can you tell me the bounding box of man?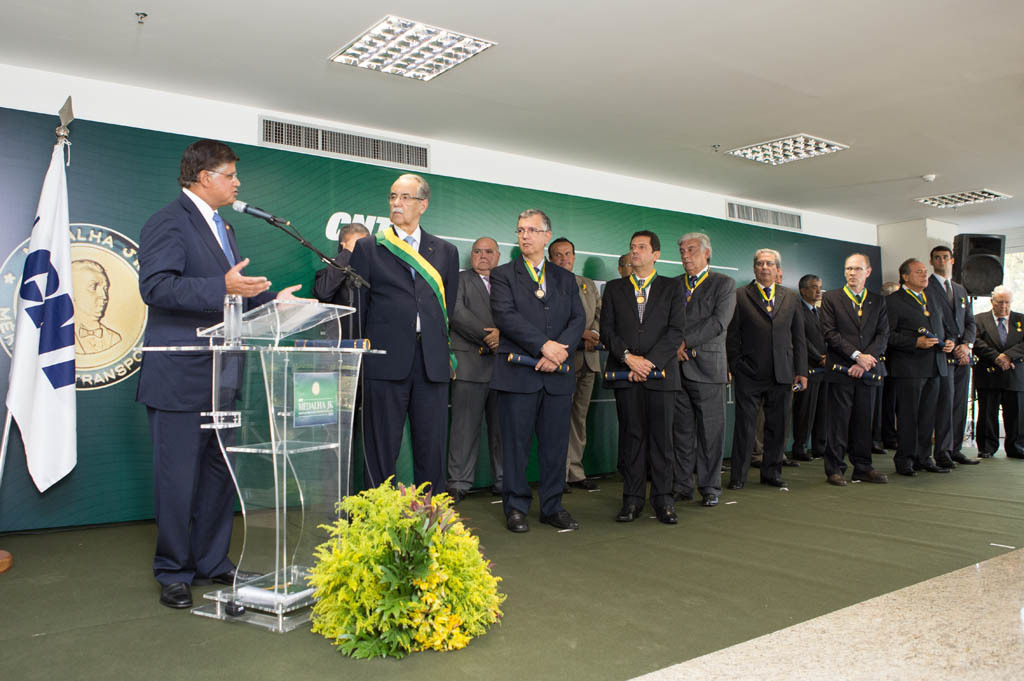
bbox=(920, 243, 978, 467).
